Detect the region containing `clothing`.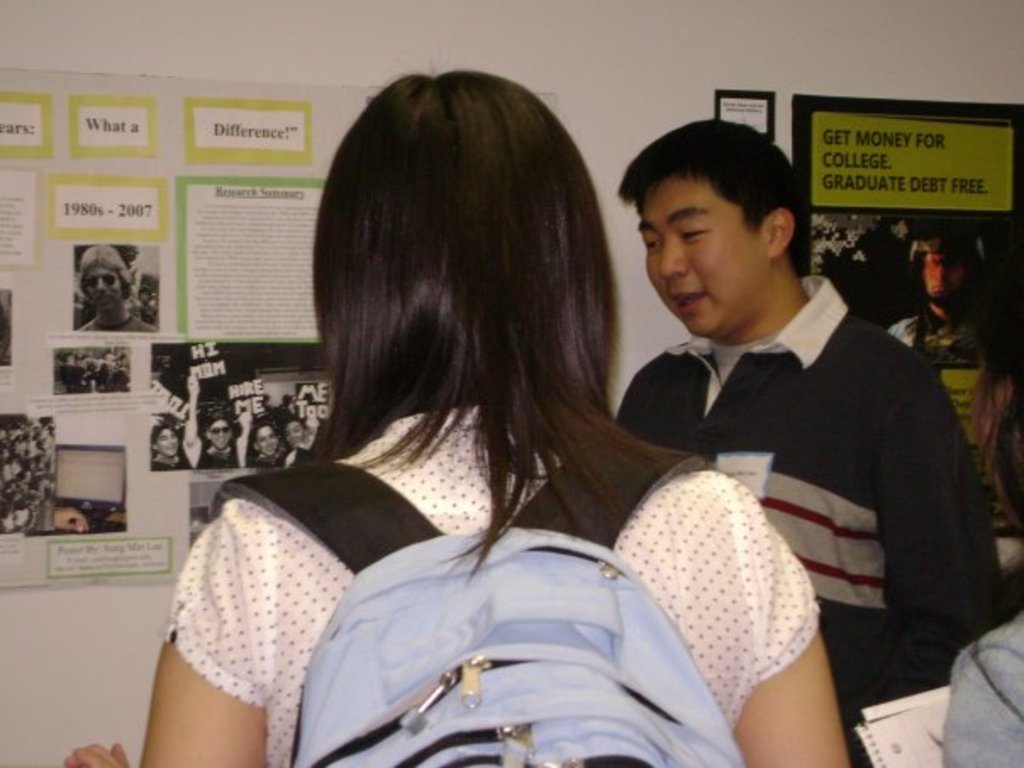
75/315/154/331.
